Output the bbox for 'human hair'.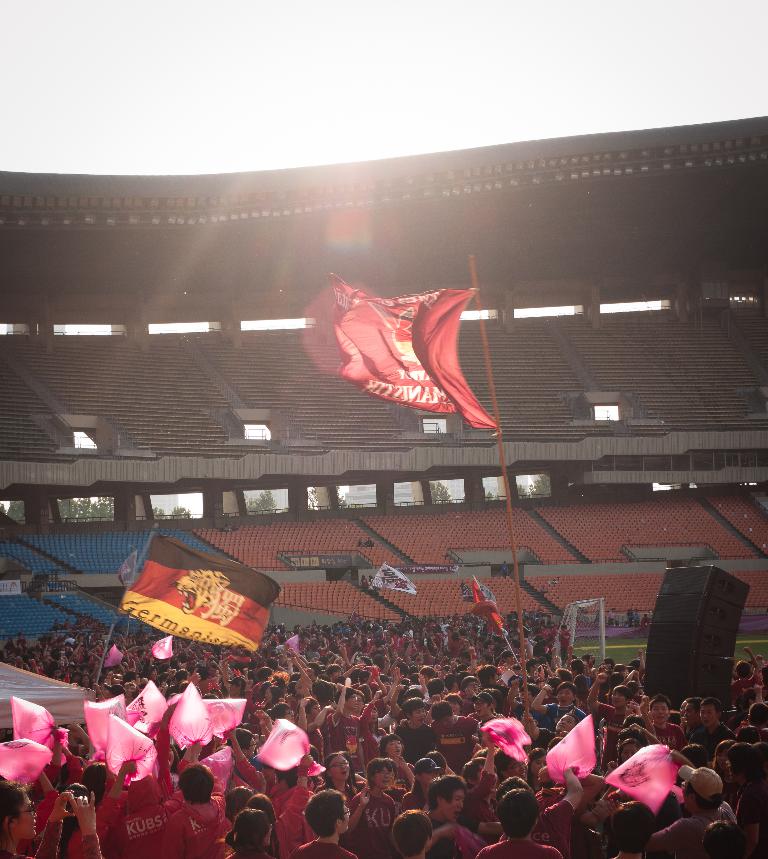
{"left": 367, "top": 757, "right": 392, "bottom": 788}.
